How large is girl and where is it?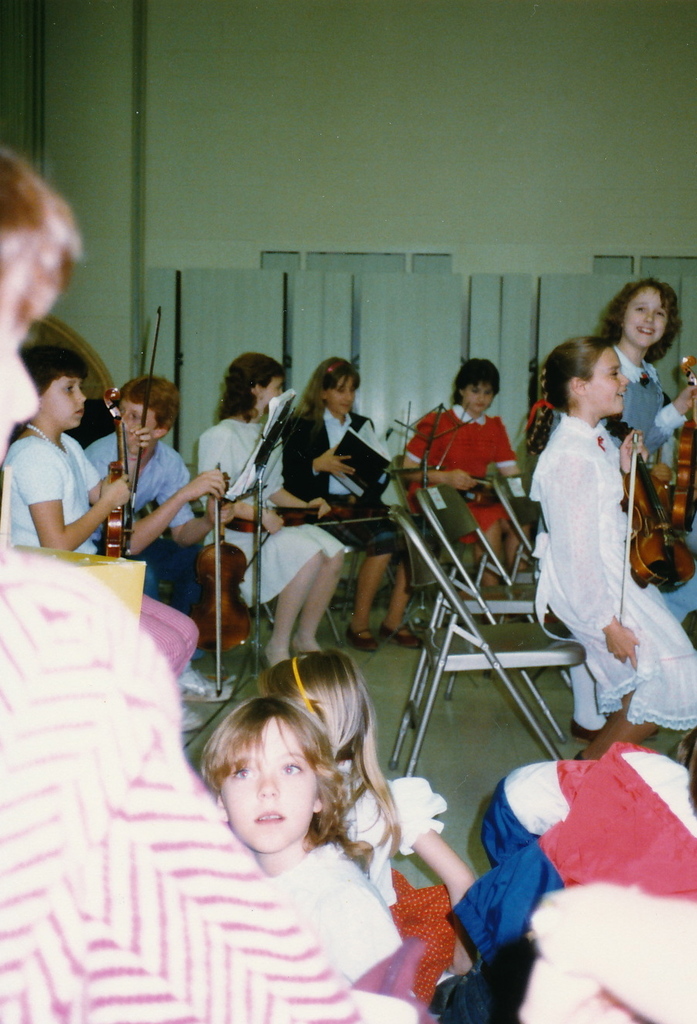
Bounding box: 5, 352, 202, 728.
